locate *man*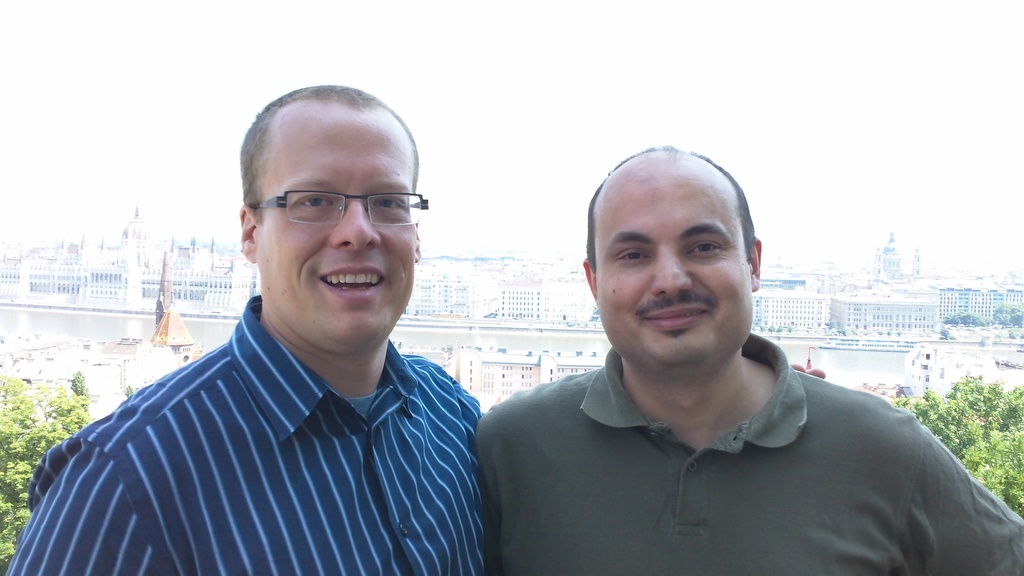
bbox=[0, 79, 829, 575]
